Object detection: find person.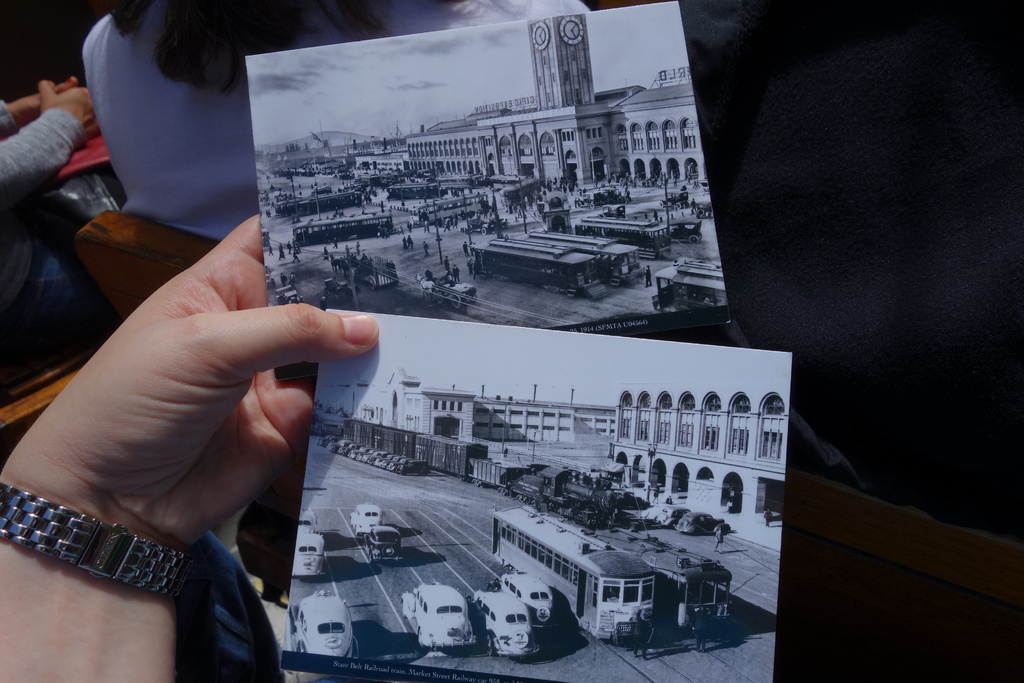
[0,212,382,682].
